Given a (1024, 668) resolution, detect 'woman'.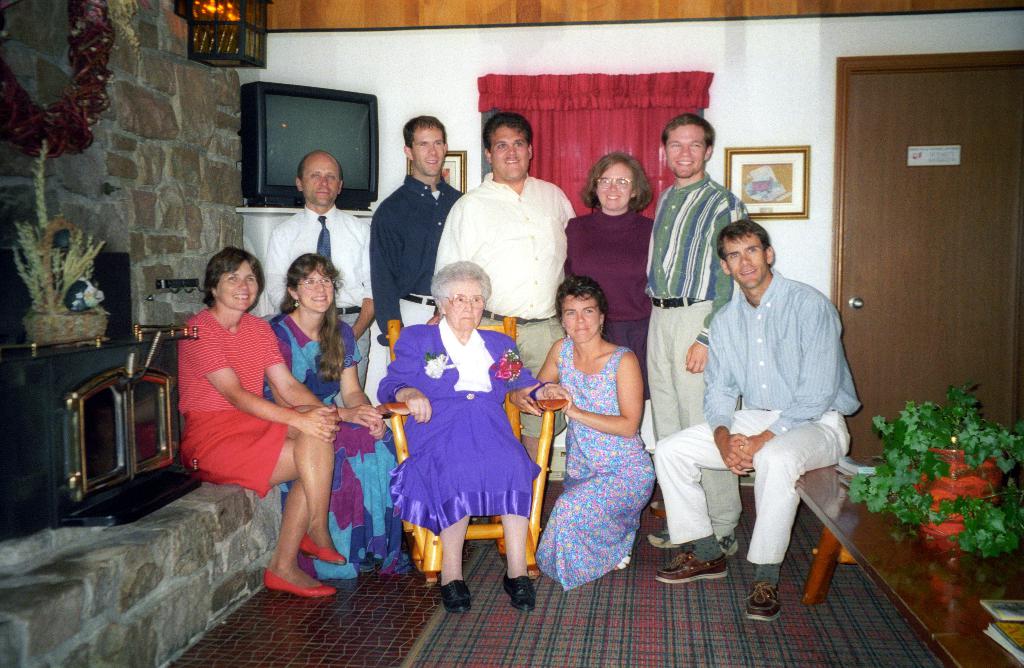
533 277 653 591.
